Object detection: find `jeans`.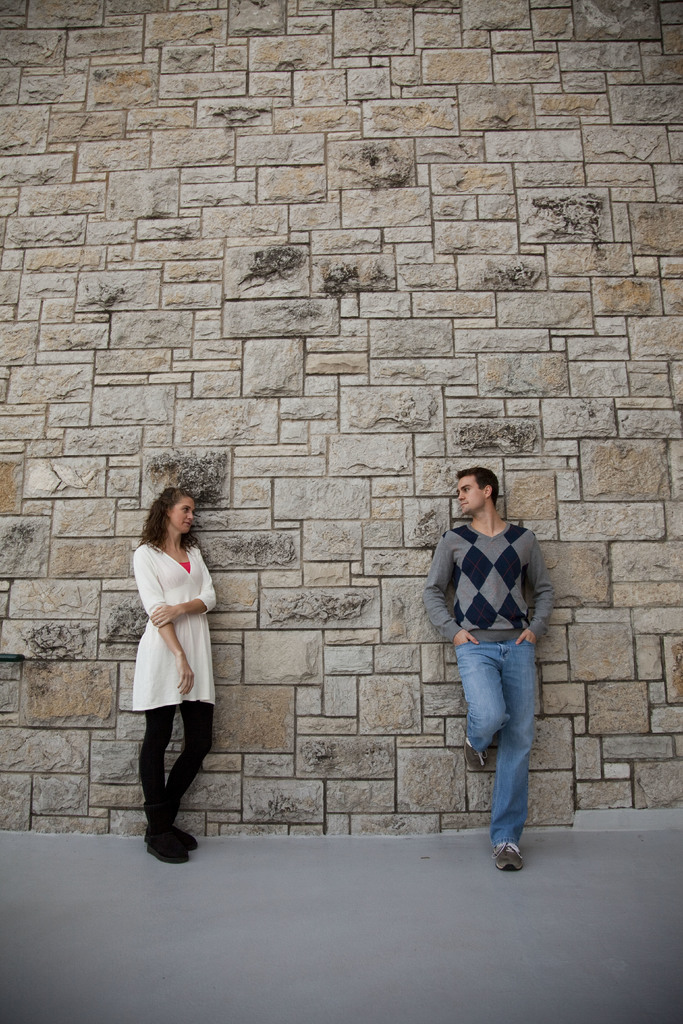
select_region(128, 701, 211, 820).
